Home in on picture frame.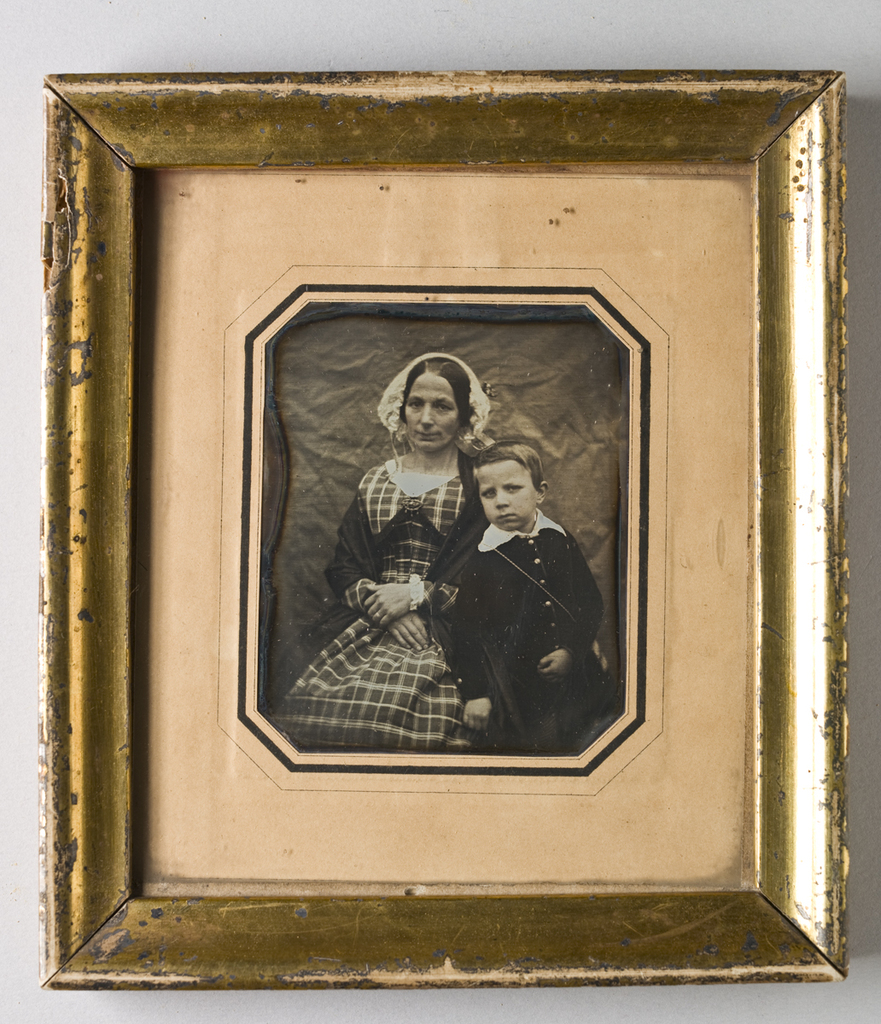
Homed in at <region>46, 61, 849, 985</region>.
